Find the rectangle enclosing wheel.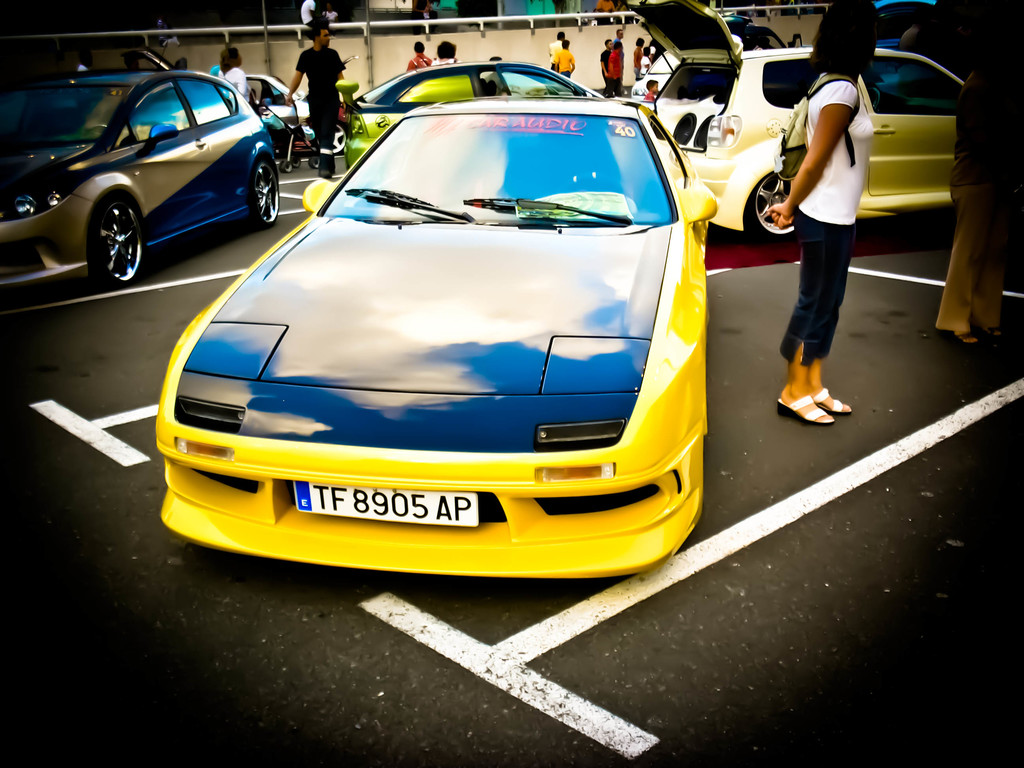
[279,159,282,173].
